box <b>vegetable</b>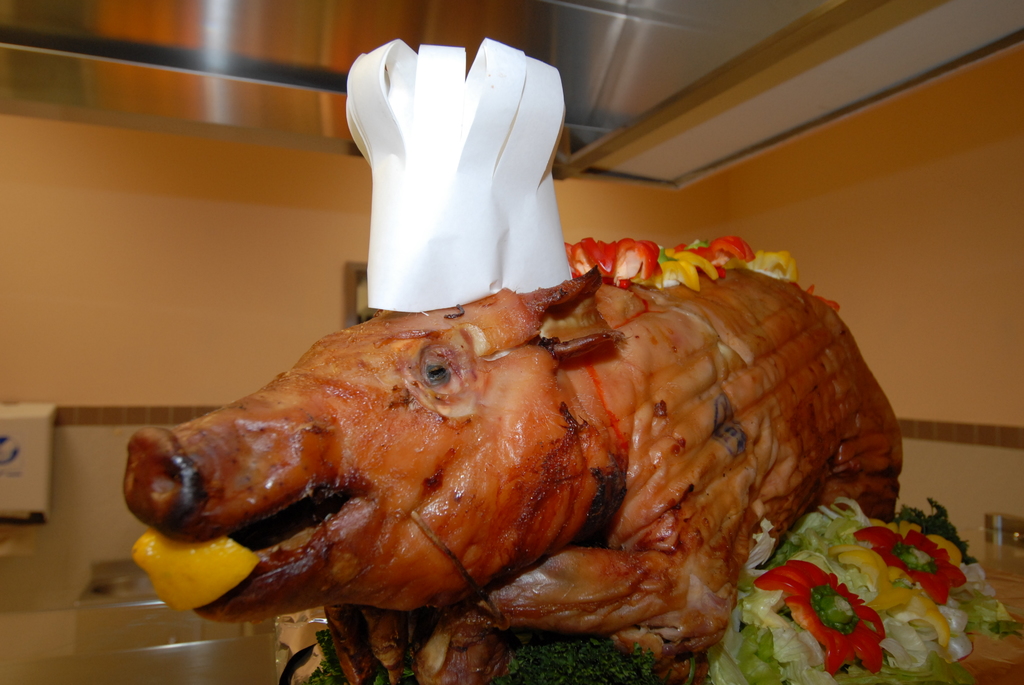
l=749, t=565, r=867, b=653
